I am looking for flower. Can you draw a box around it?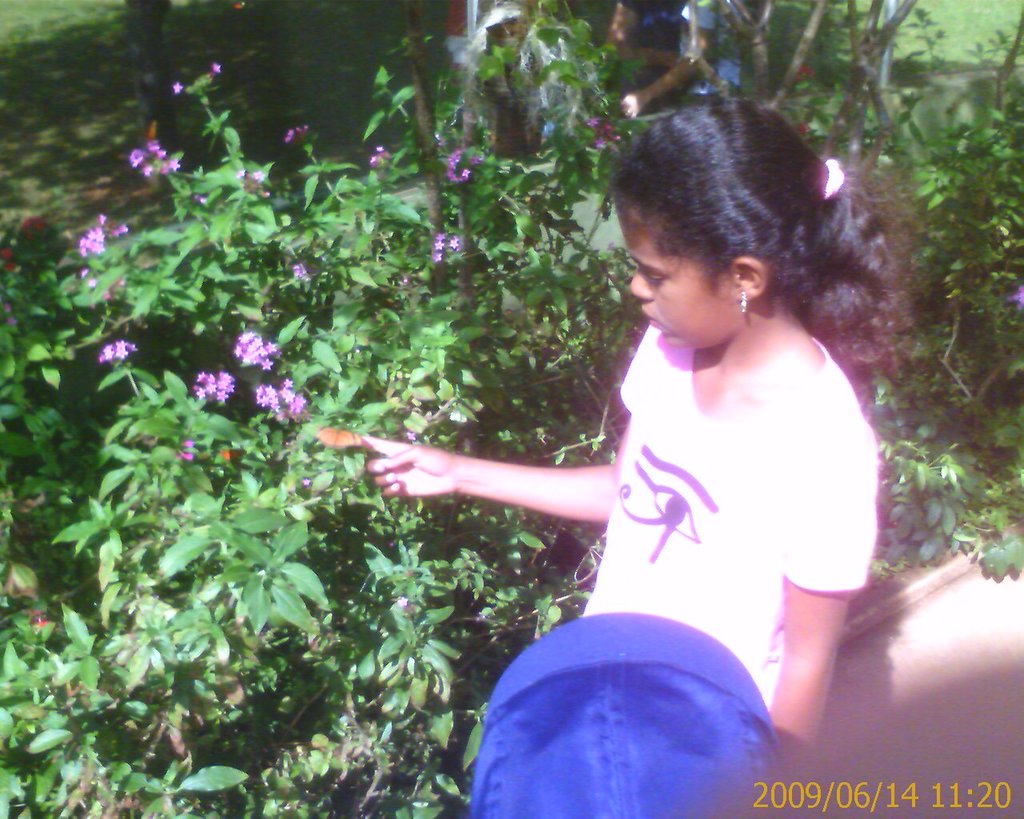
Sure, the bounding box is locate(798, 123, 810, 133).
